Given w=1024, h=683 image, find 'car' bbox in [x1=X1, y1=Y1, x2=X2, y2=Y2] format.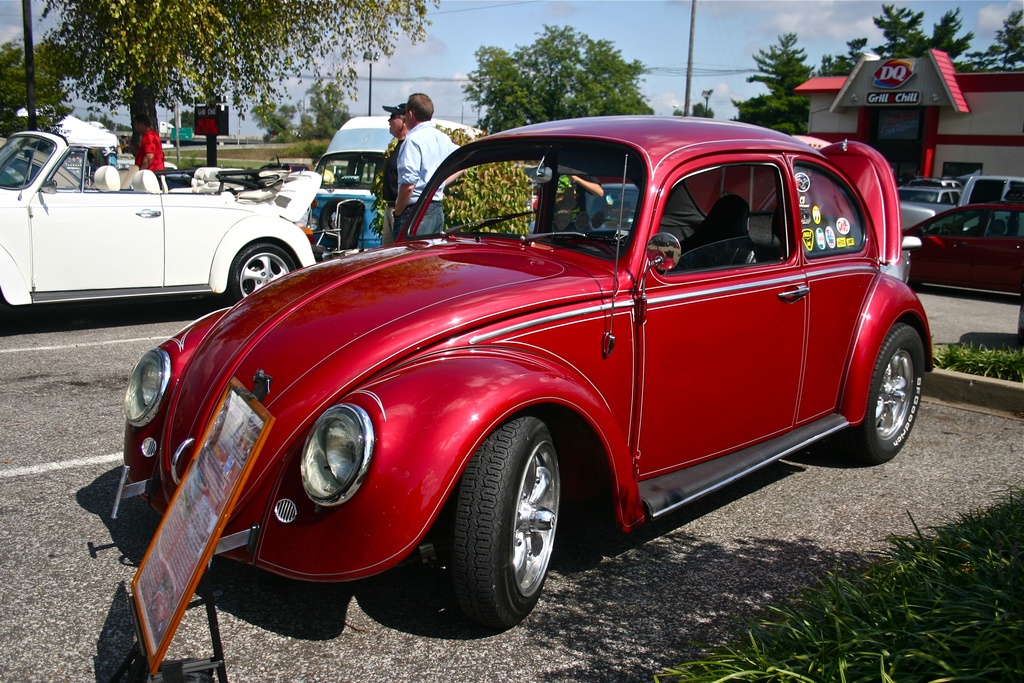
[x1=0, y1=131, x2=320, y2=306].
